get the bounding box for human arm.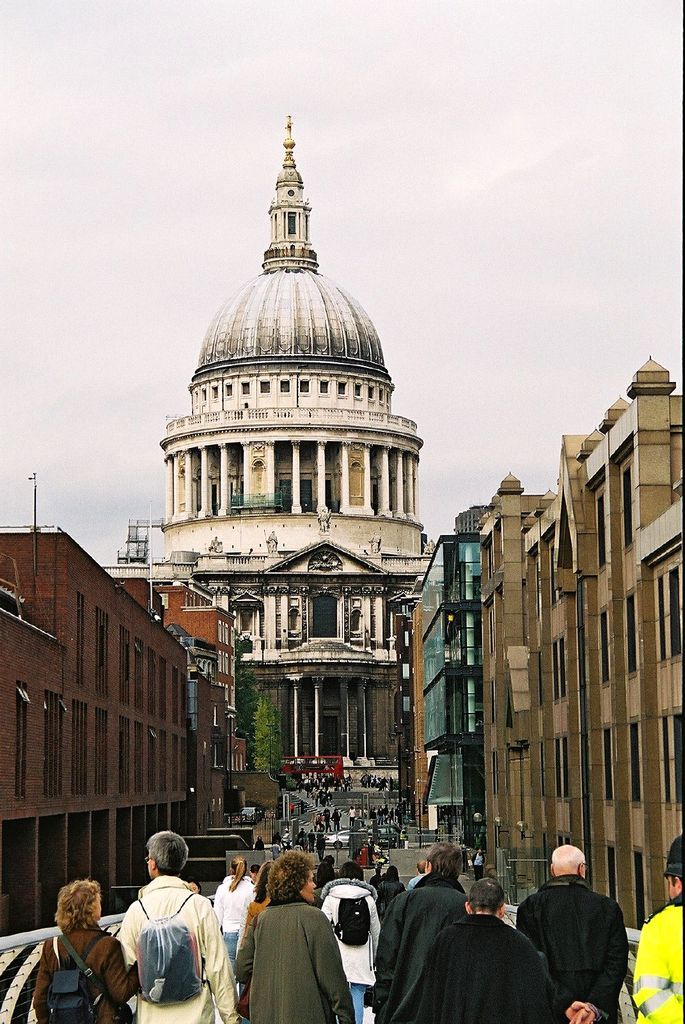
572,914,627,1023.
